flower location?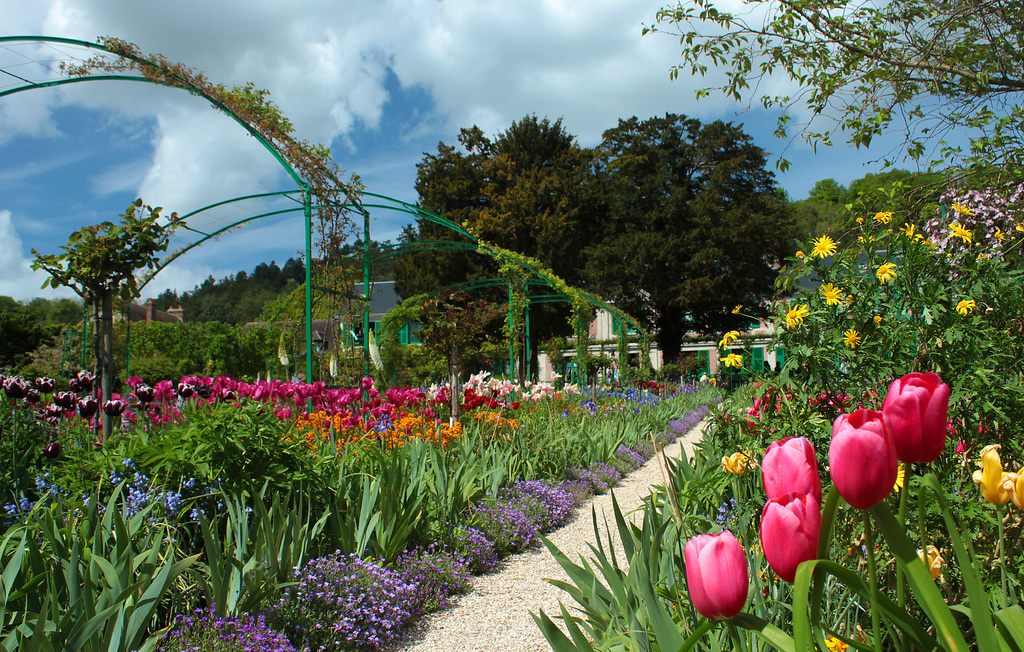
731 304 742 318
